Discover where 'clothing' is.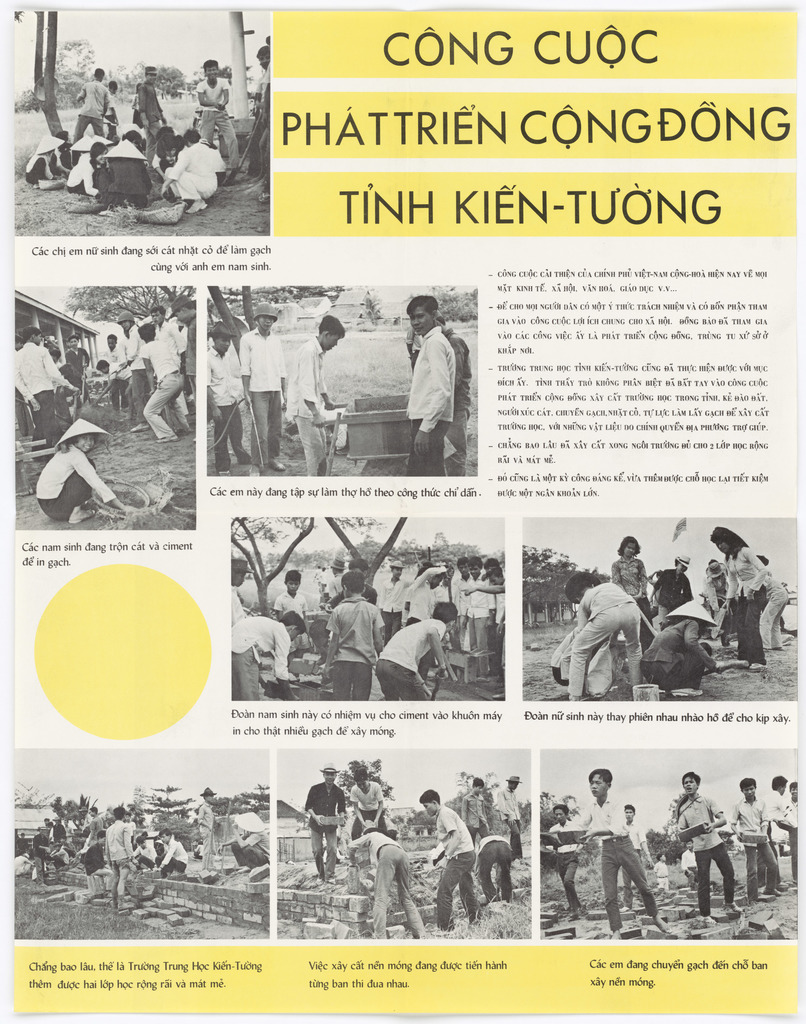
Discovered at (69, 70, 112, 141).
